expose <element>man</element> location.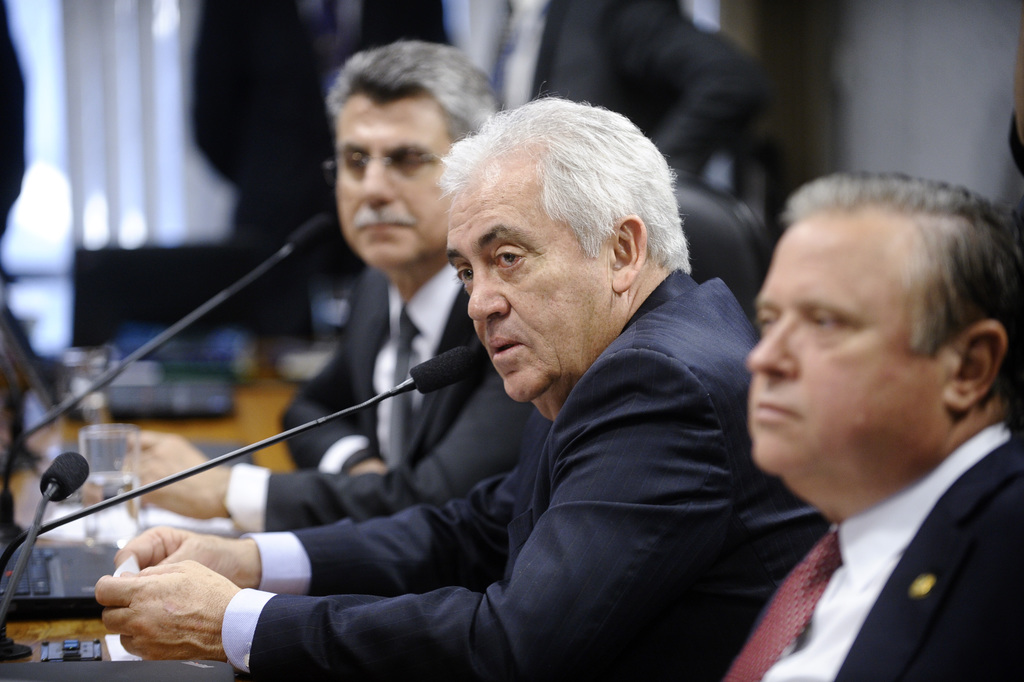
Exposed at bbox=[189, 0, 463, 246].
